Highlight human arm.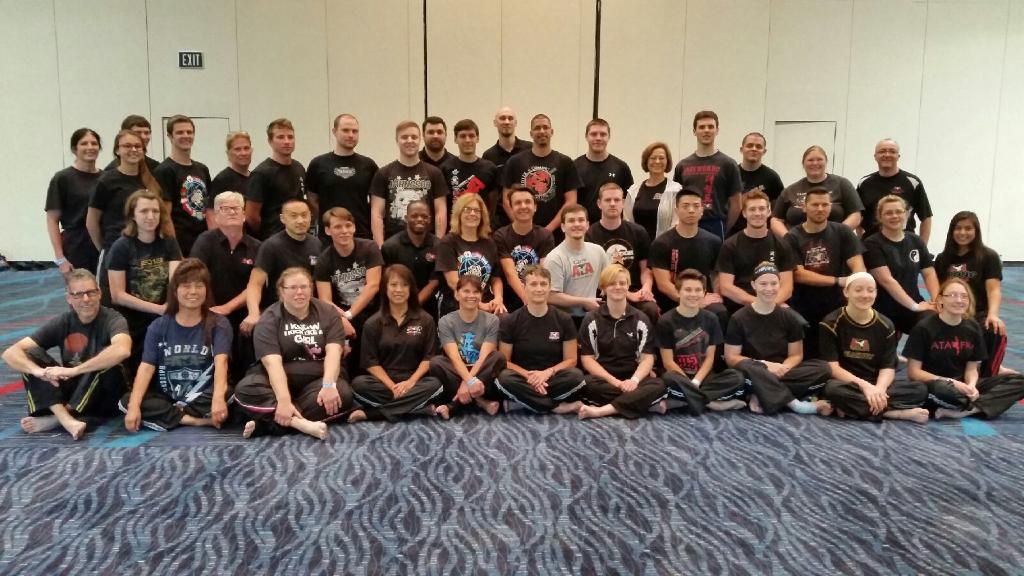
Highlighted region: x1=911 y1=178 x2=933 y2=247.
